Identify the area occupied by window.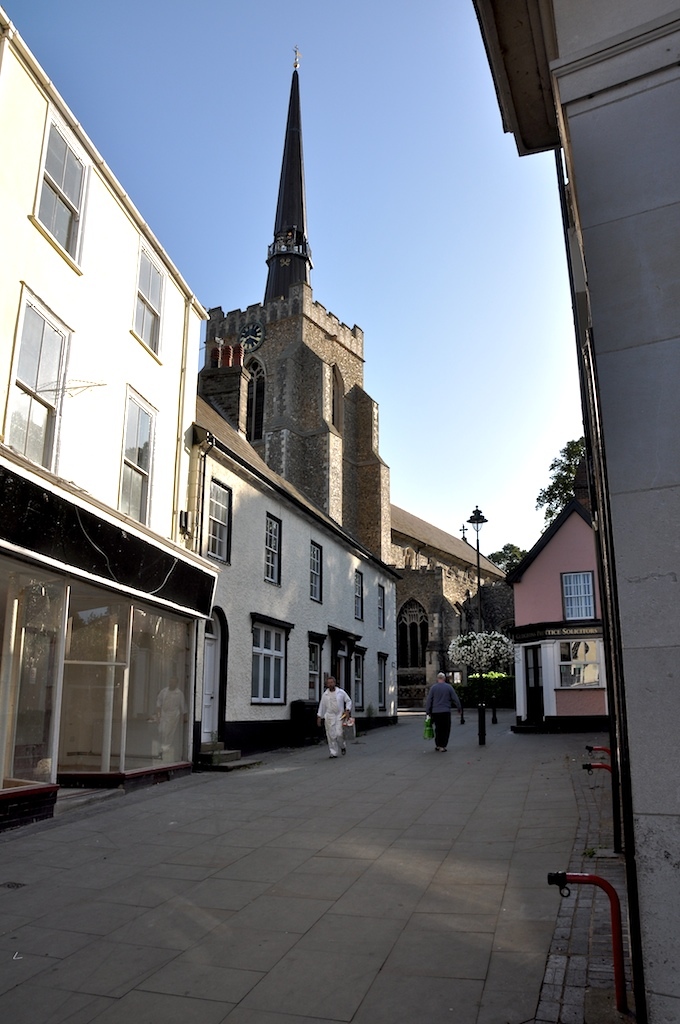
Area: 310:544:326:604.
